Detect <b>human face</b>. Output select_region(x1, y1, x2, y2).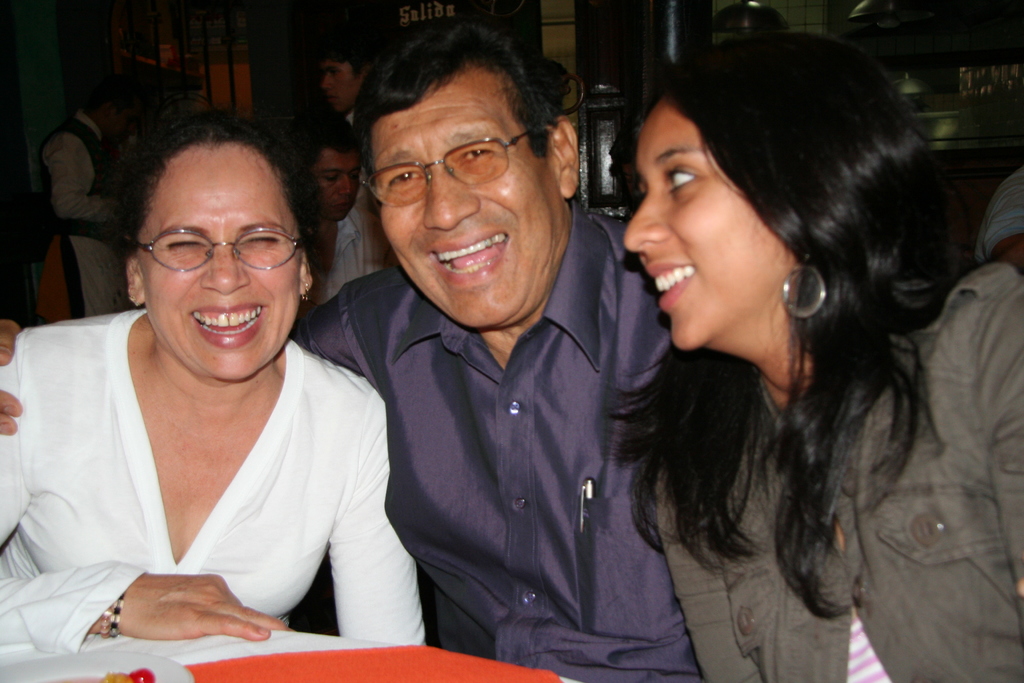
select_region(143, 143, 298, 381).
